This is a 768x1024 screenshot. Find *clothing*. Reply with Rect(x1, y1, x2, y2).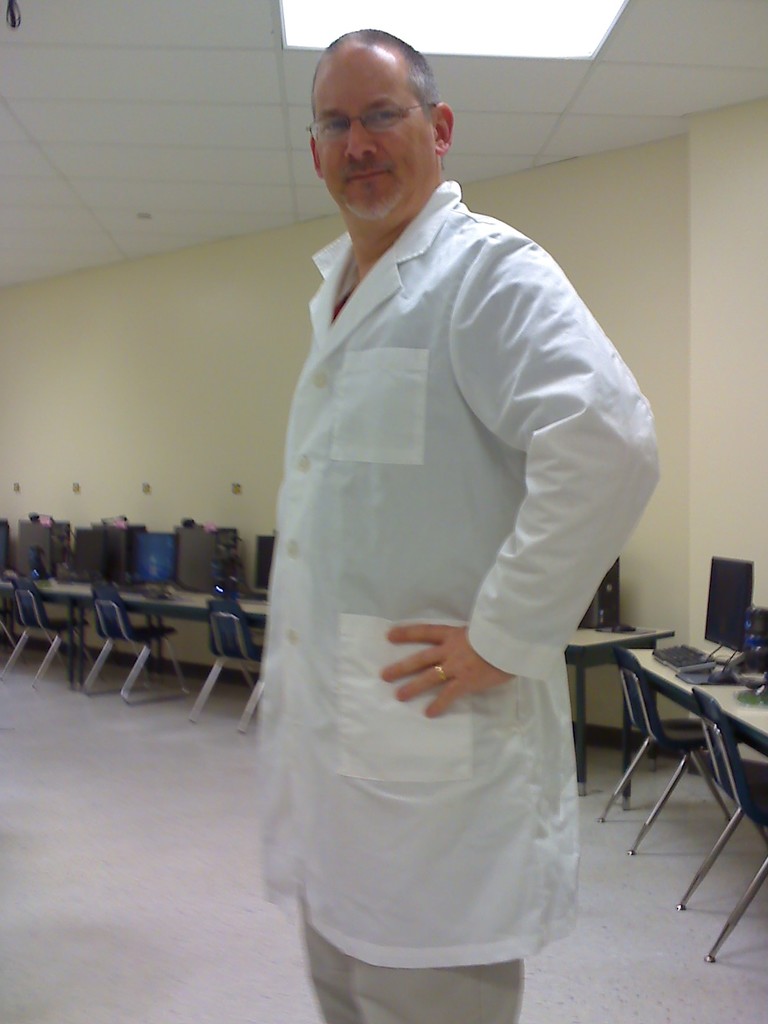
Rect(220, 152, 641, 967).
